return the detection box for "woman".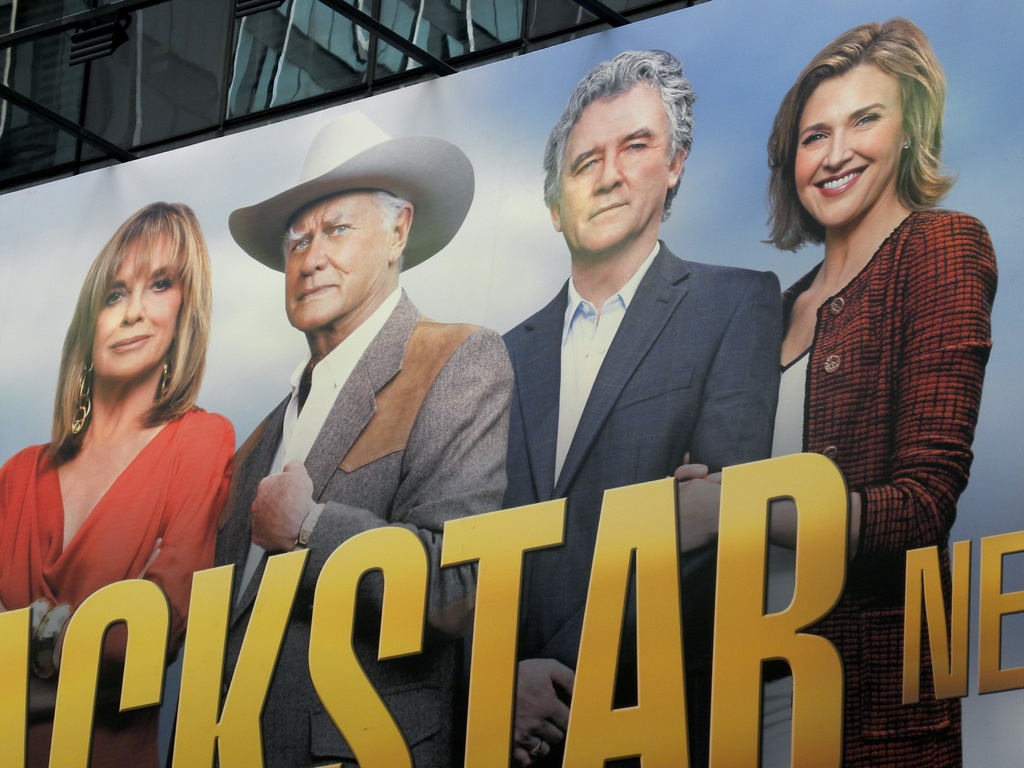
box(0, 200, 241, 767).
